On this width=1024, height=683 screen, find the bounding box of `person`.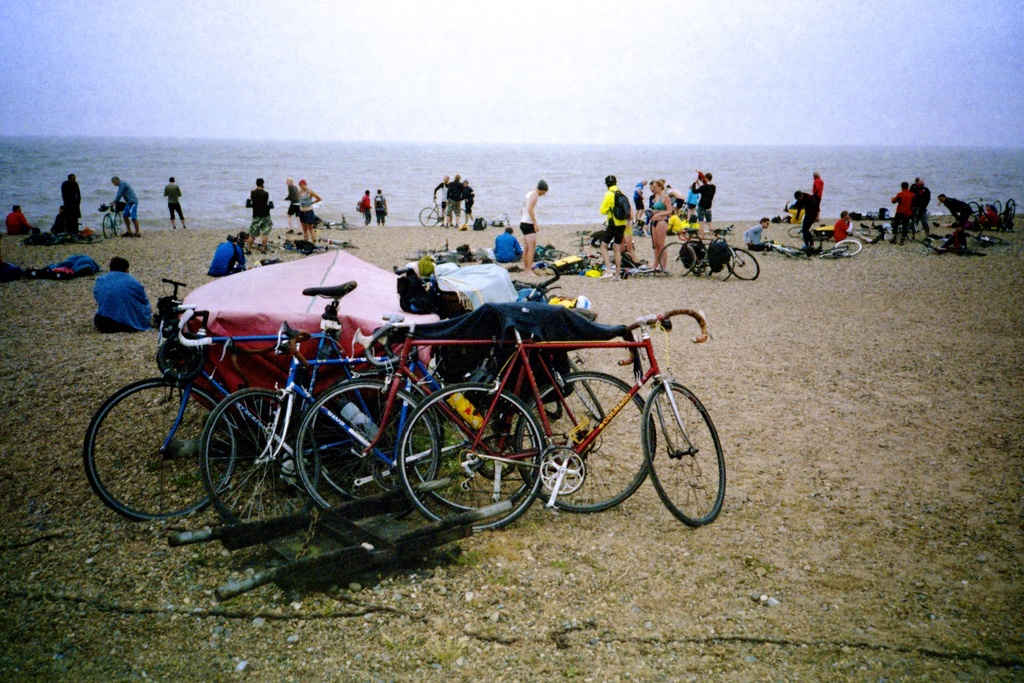
Bounding box: <box>61,177,77,231</box>.
